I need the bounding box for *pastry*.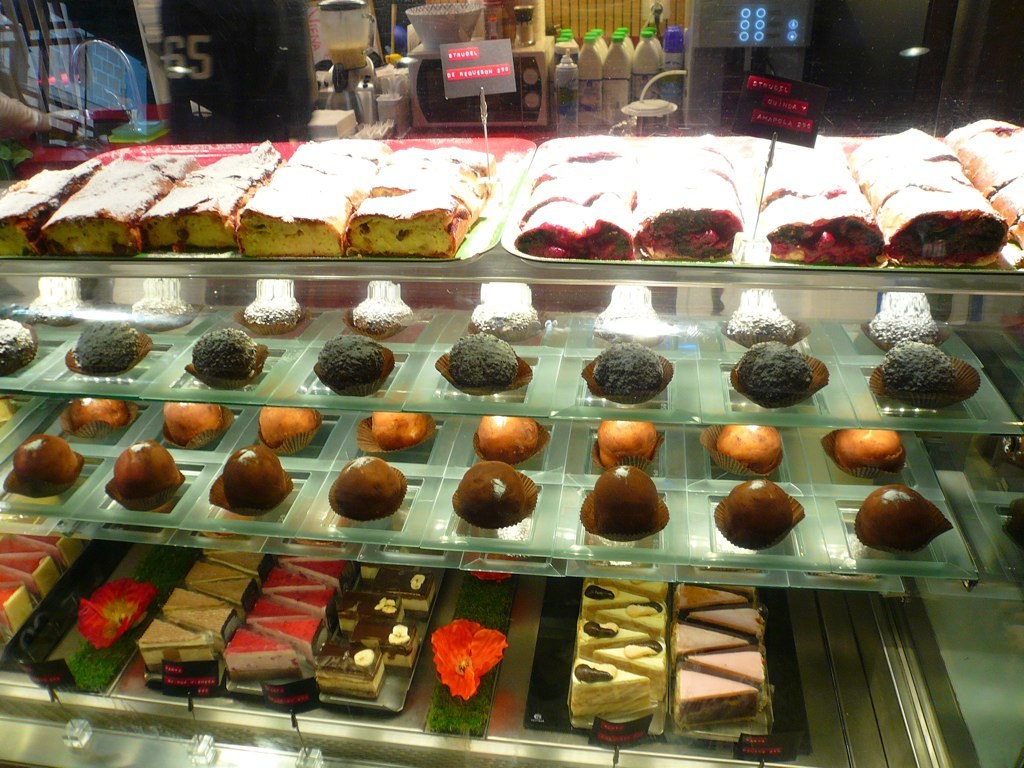
Here it is: (590,598,668,640).
